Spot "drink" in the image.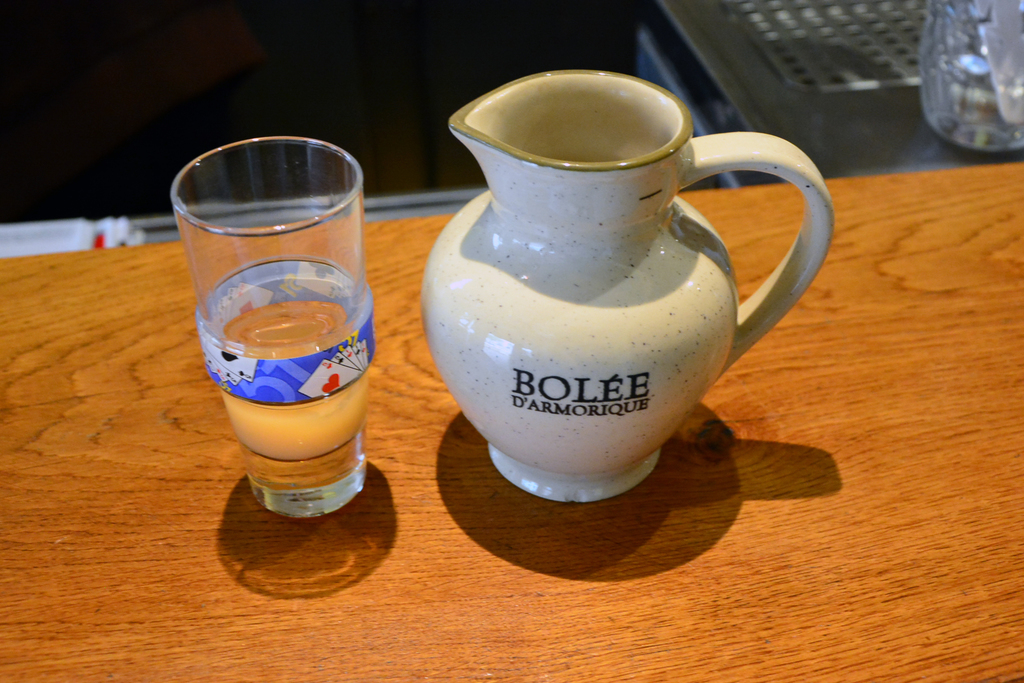
"drink" found at bbox=(214, 277, 367, 470).
